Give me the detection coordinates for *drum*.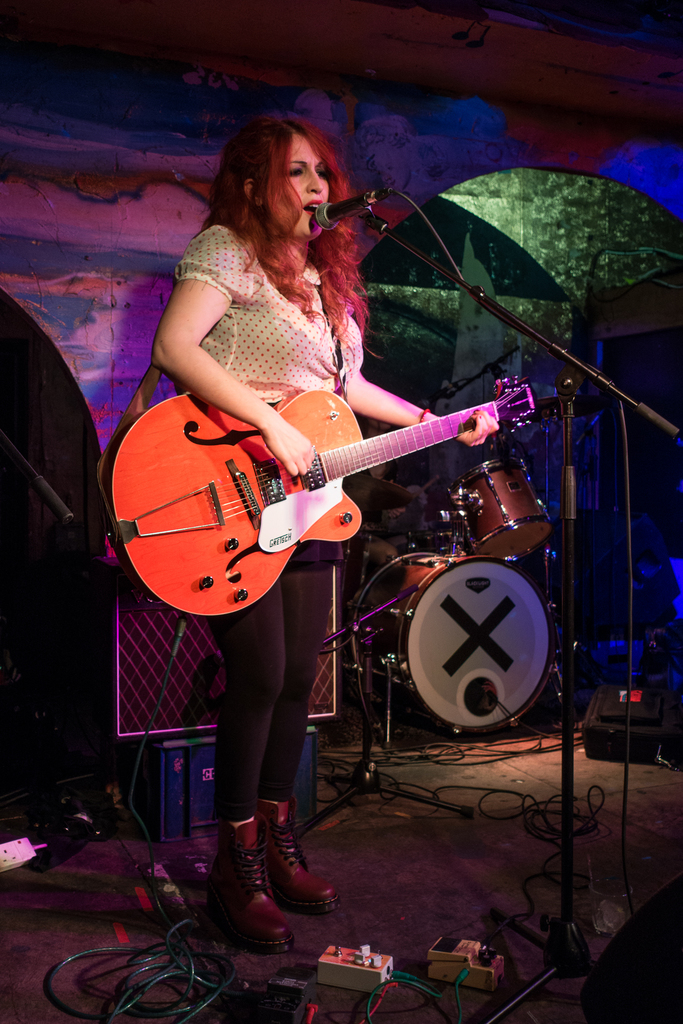
bbox(444, 442, 549, 557).
